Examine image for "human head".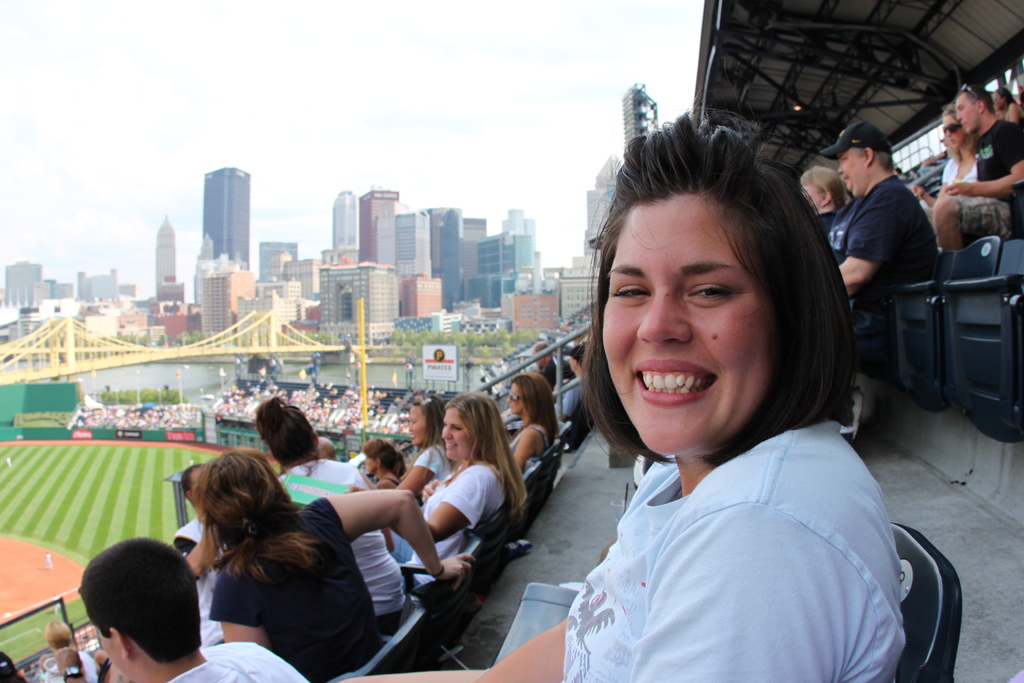
Examination result: [left=360, top=436, right=406, bottom=477].
